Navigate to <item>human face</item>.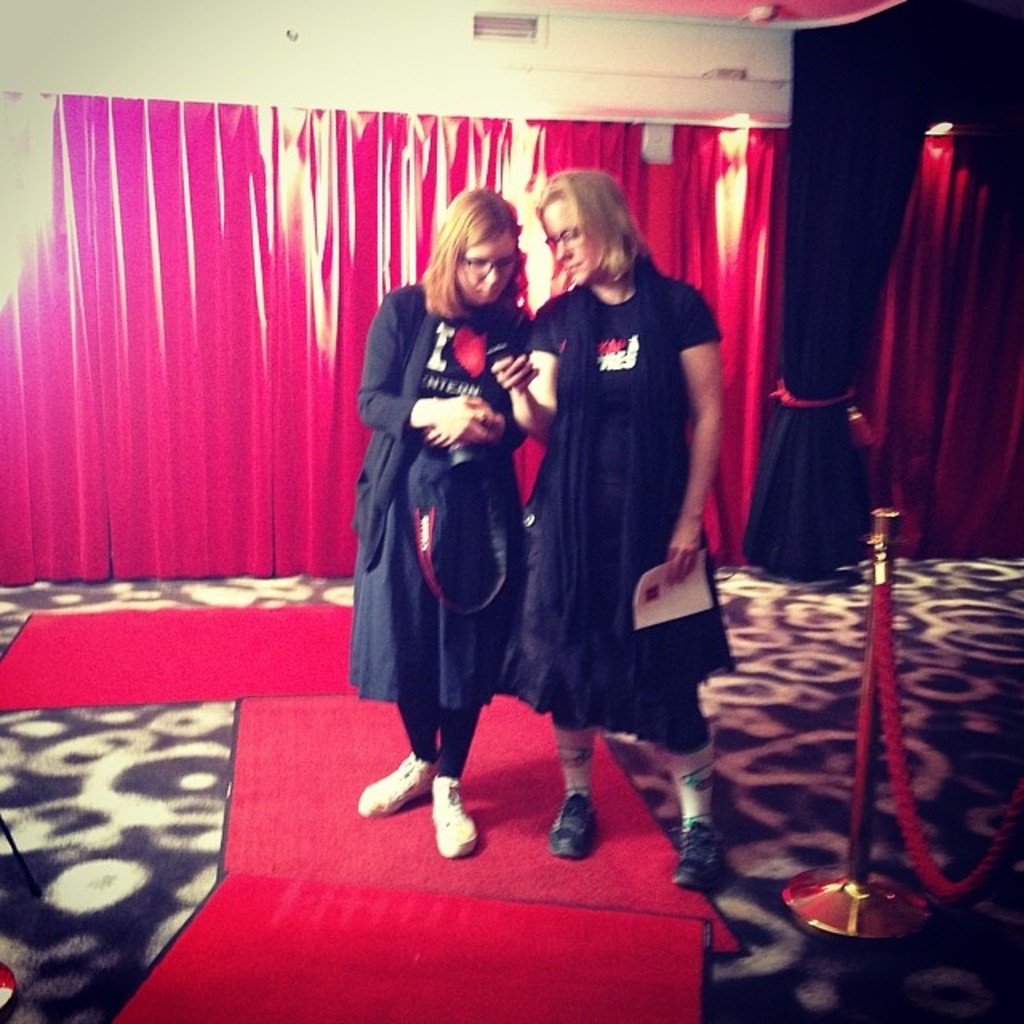
Navigation target: bbox=[546, 195, 603, 286].
